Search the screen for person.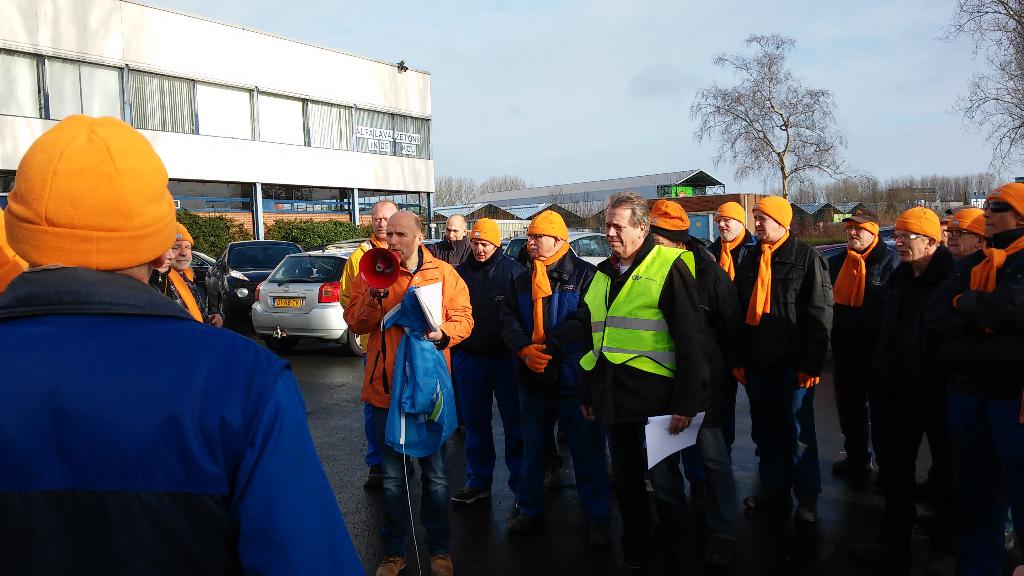
Found at (511,211,602,498).
